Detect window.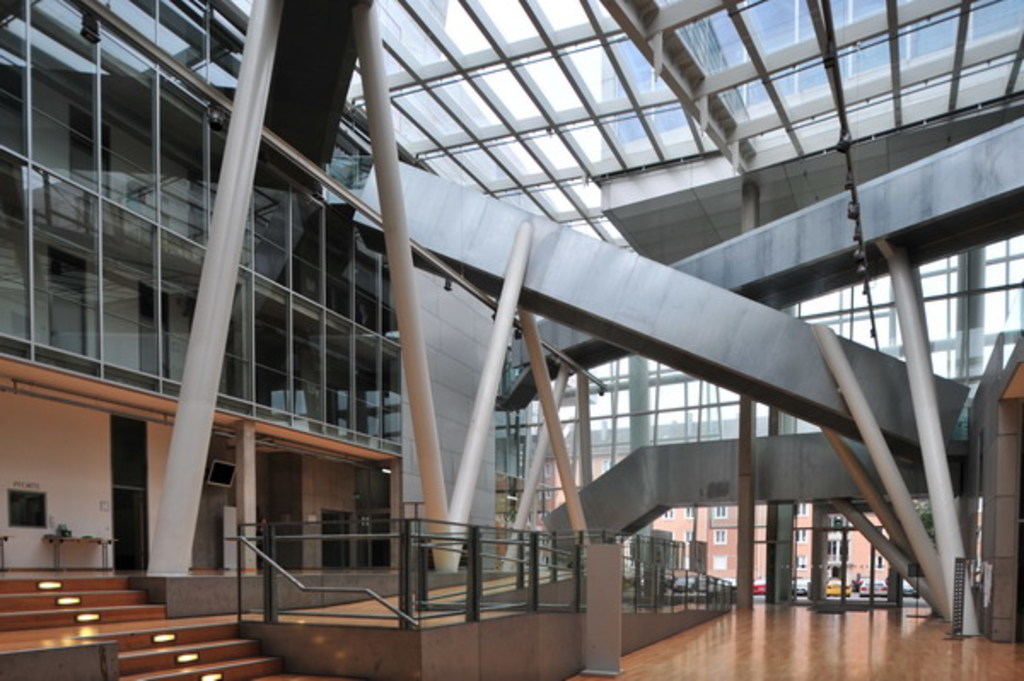
Detected at [x1=829, y1=509, x2=845, y2=531].
